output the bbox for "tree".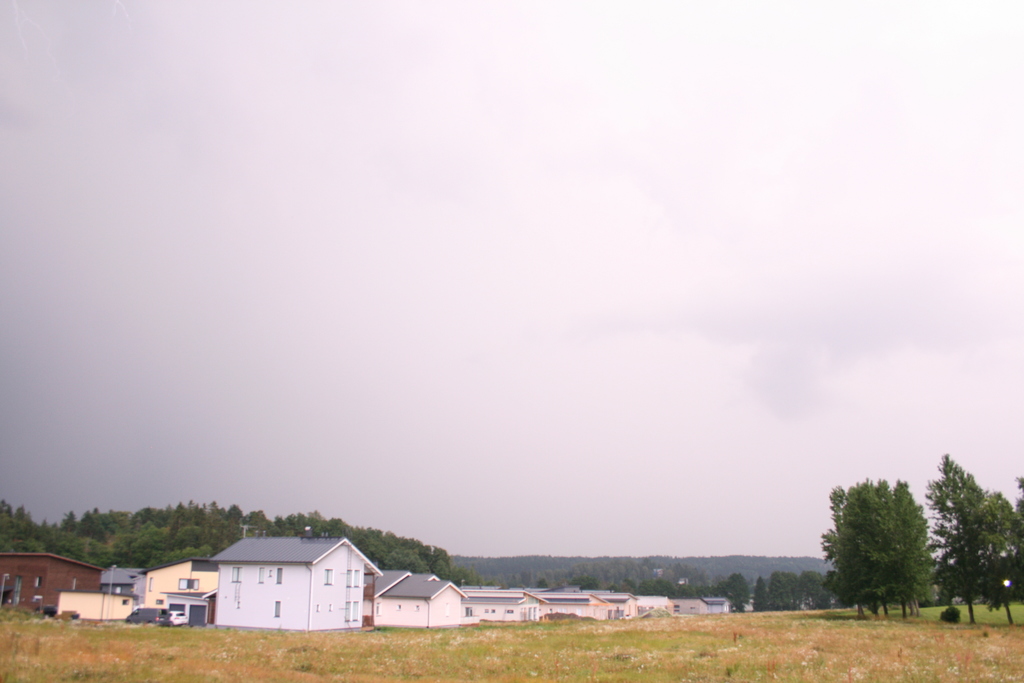
left=984, top=484, right=1023, bottom=628.
